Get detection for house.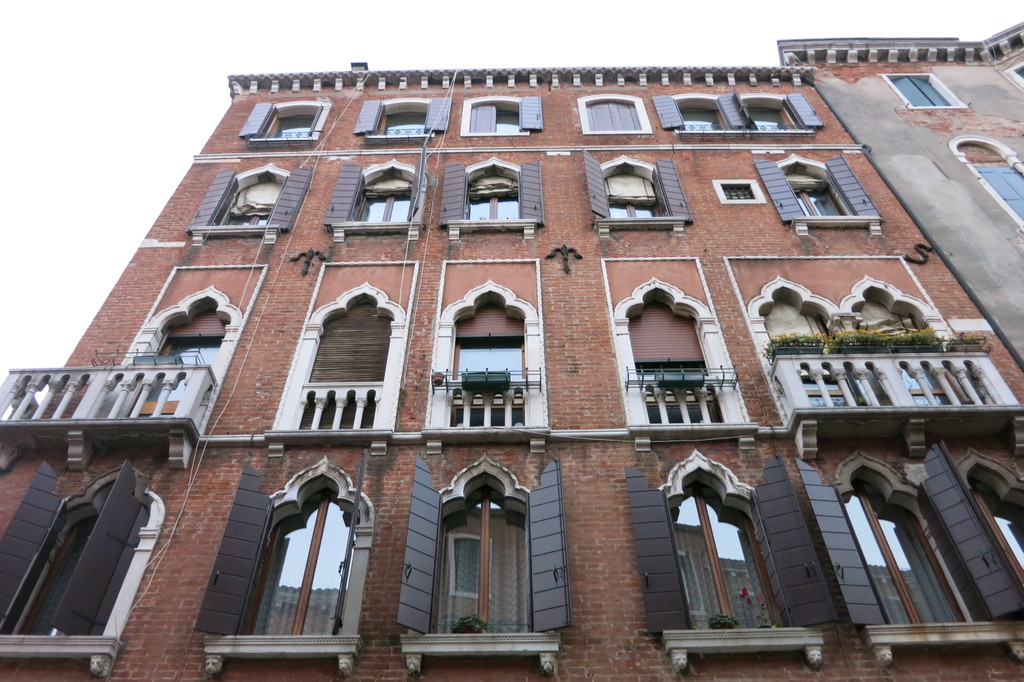
Detection: 778:19:1023:373.
